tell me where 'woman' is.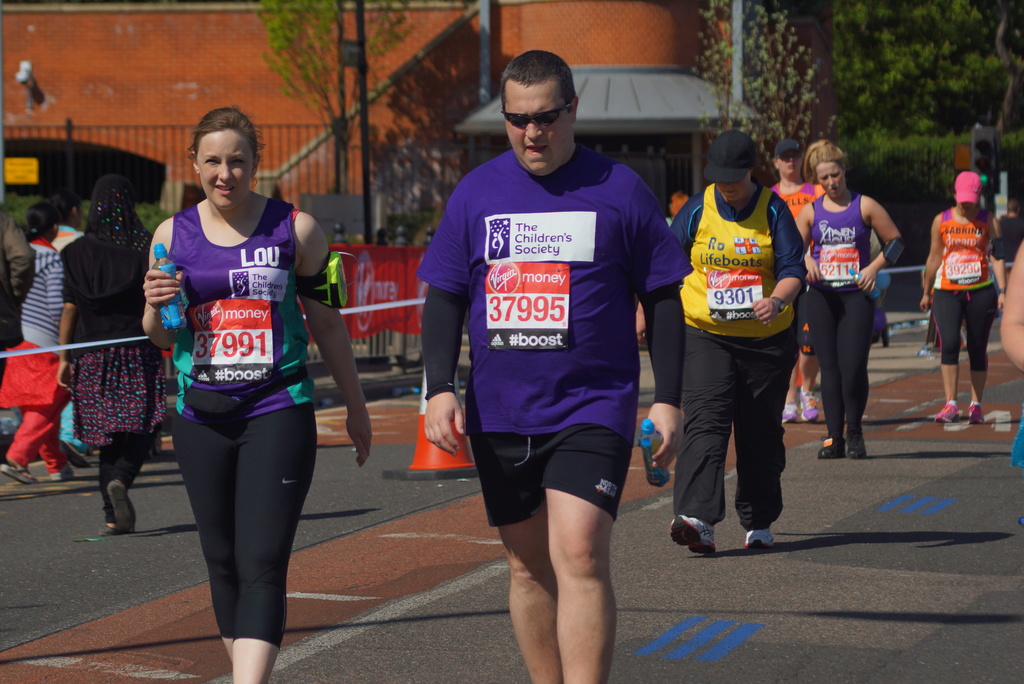
'woman' is at bbox=[1, 204, 89, 481].
